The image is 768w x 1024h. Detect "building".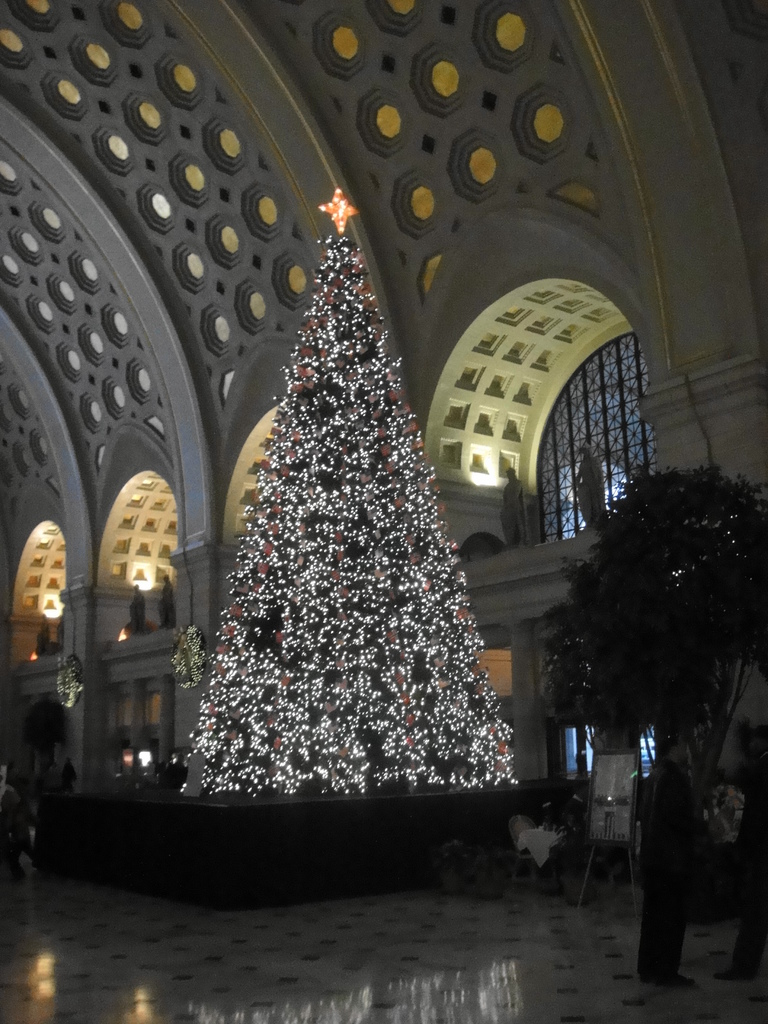
Detection: [0, 0, 767, 1023].
